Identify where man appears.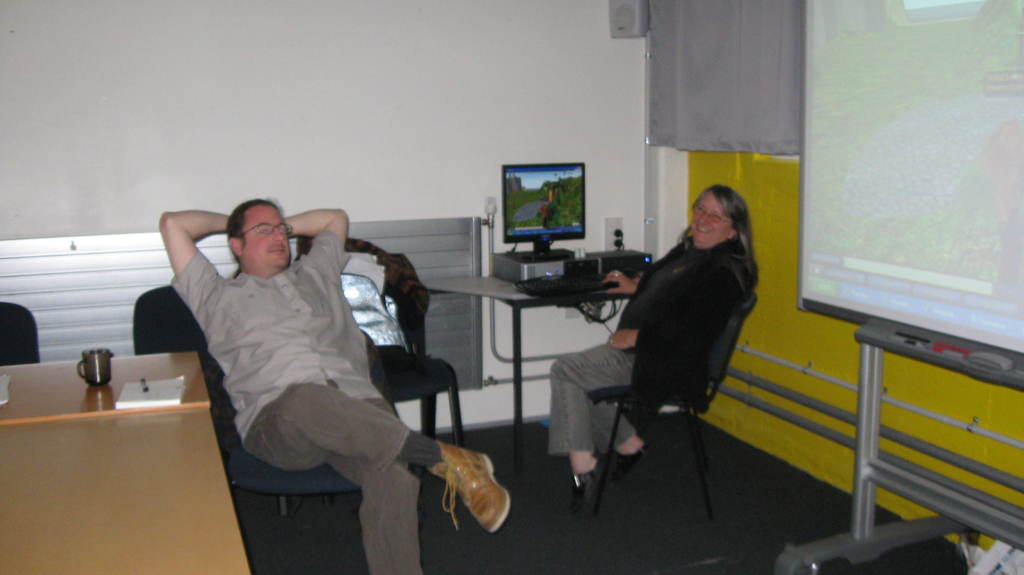
Appears at pyautogui.locateOnScreen(132, 191, 462, 549).
